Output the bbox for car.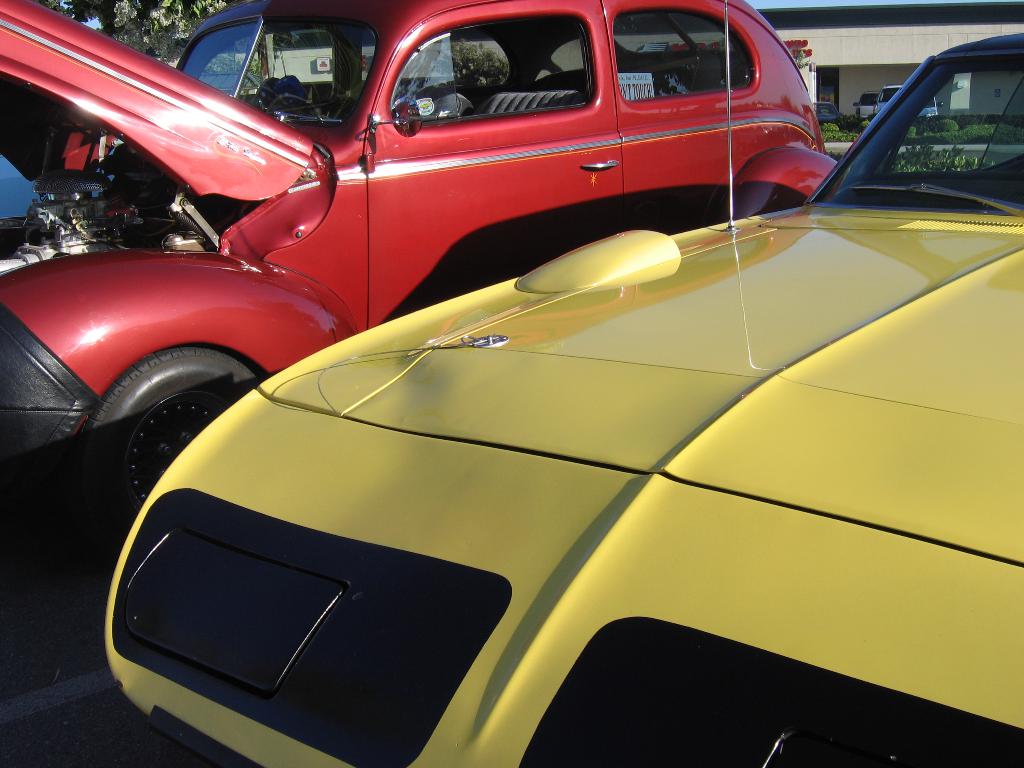
[876, 84, 938, 116].
